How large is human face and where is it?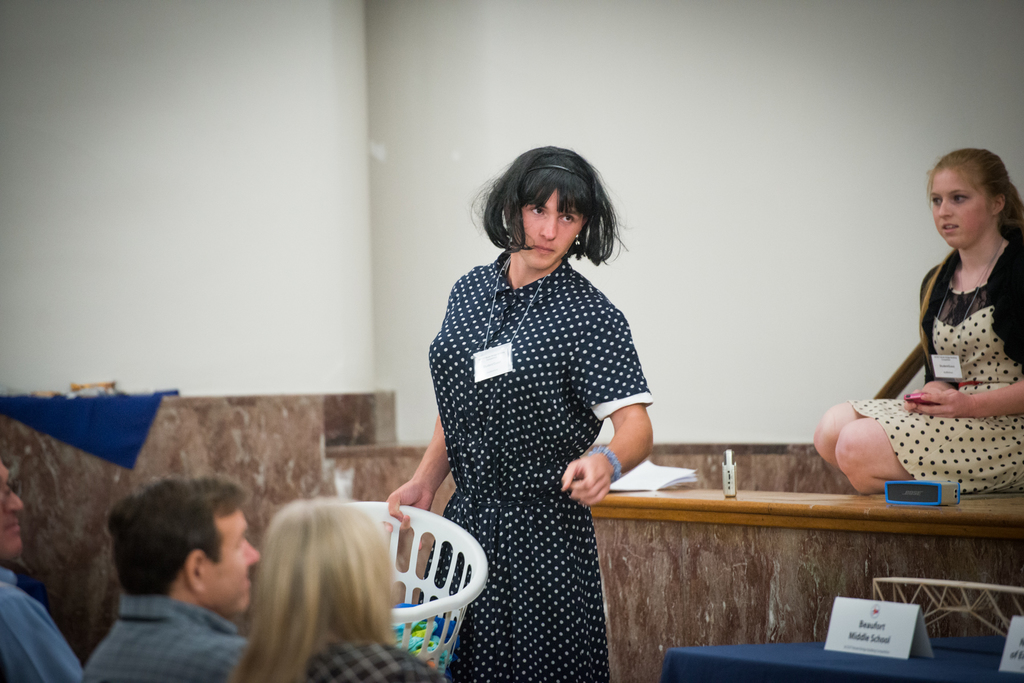
Bounding box: box(0, 463, 24, 562).
